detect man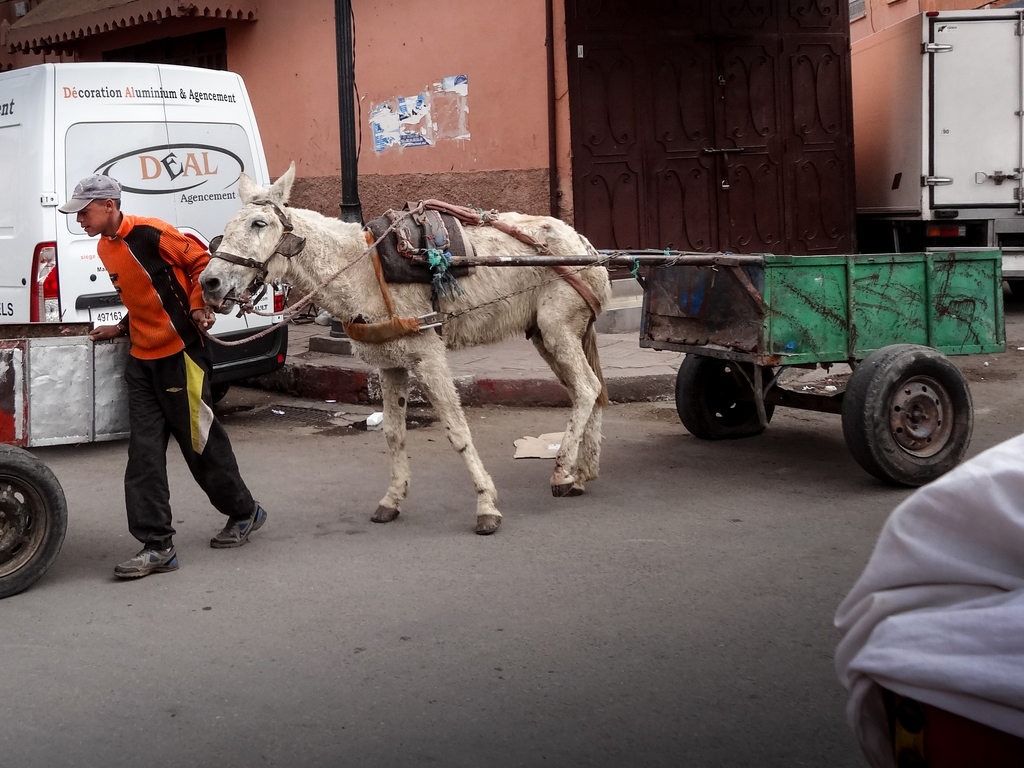
(left=67, top=155, right=239, bottom=565)
